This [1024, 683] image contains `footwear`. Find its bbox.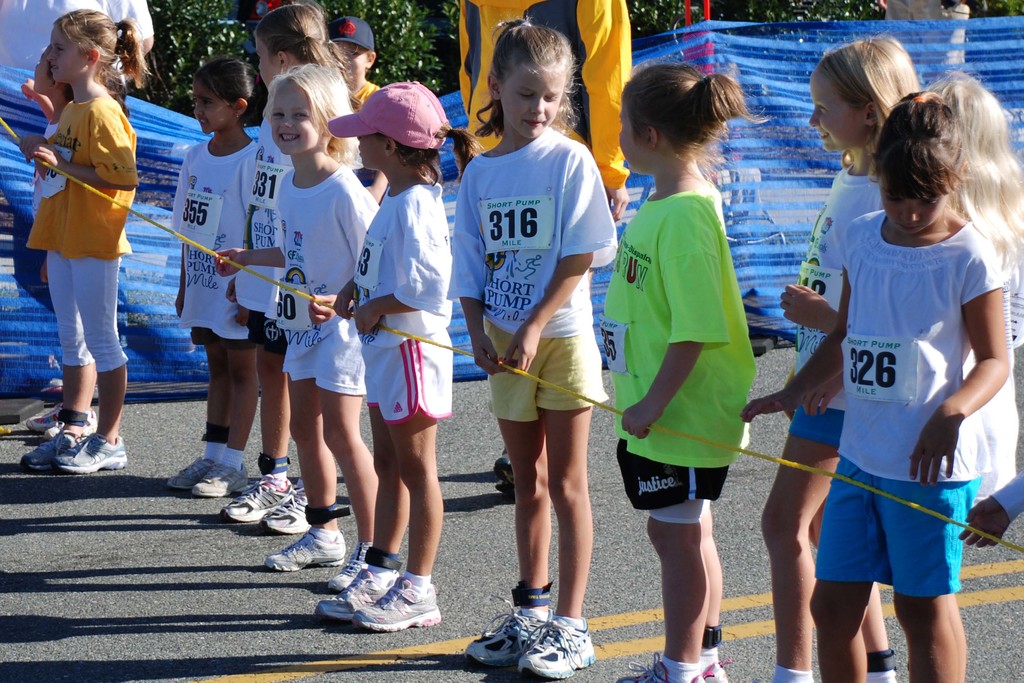
[x1=192, y1=468, x2=256, y2=498].
